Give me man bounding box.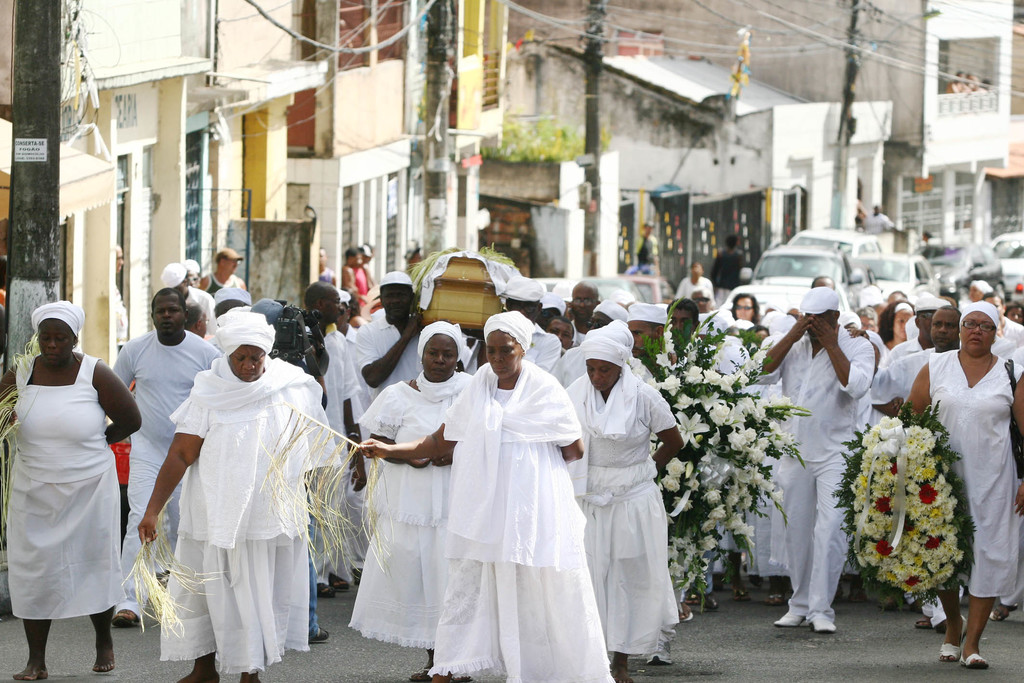
bbox(691, 289, 718, 319).
